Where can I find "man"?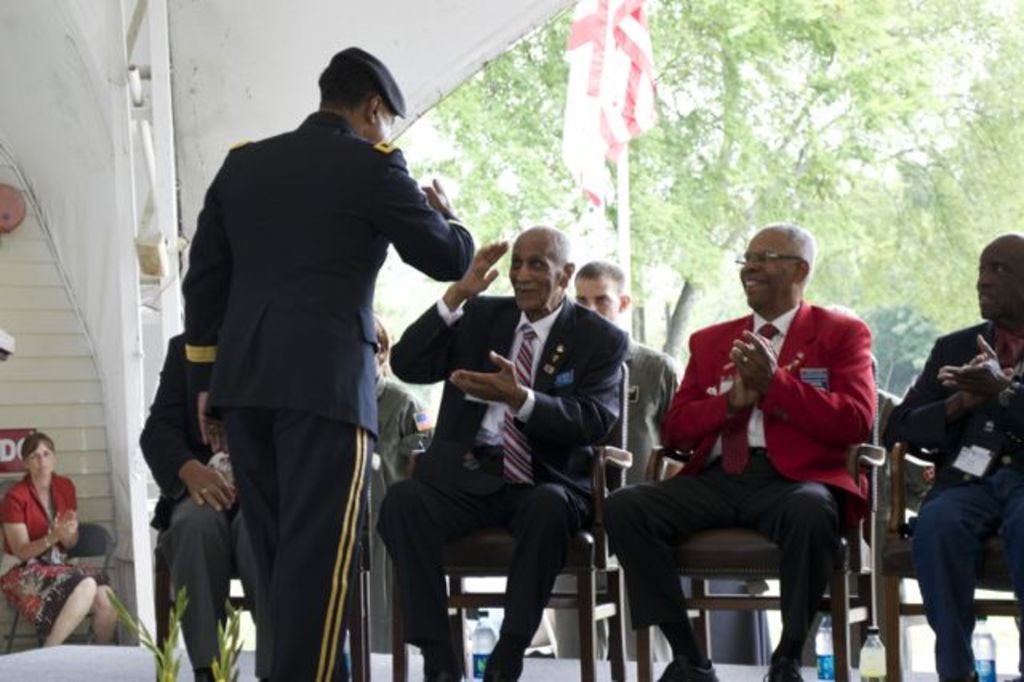
You can find it at rect(544, 261, 675, 663).
